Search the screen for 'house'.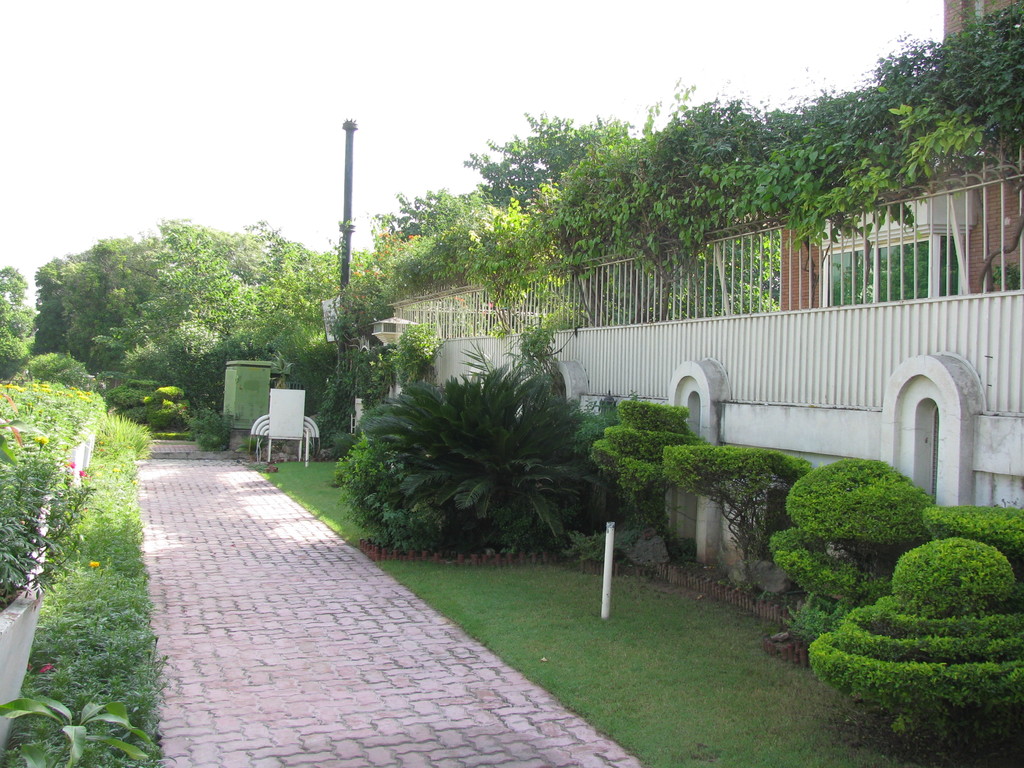
Found at locate(261, 86, 1020, 579).
